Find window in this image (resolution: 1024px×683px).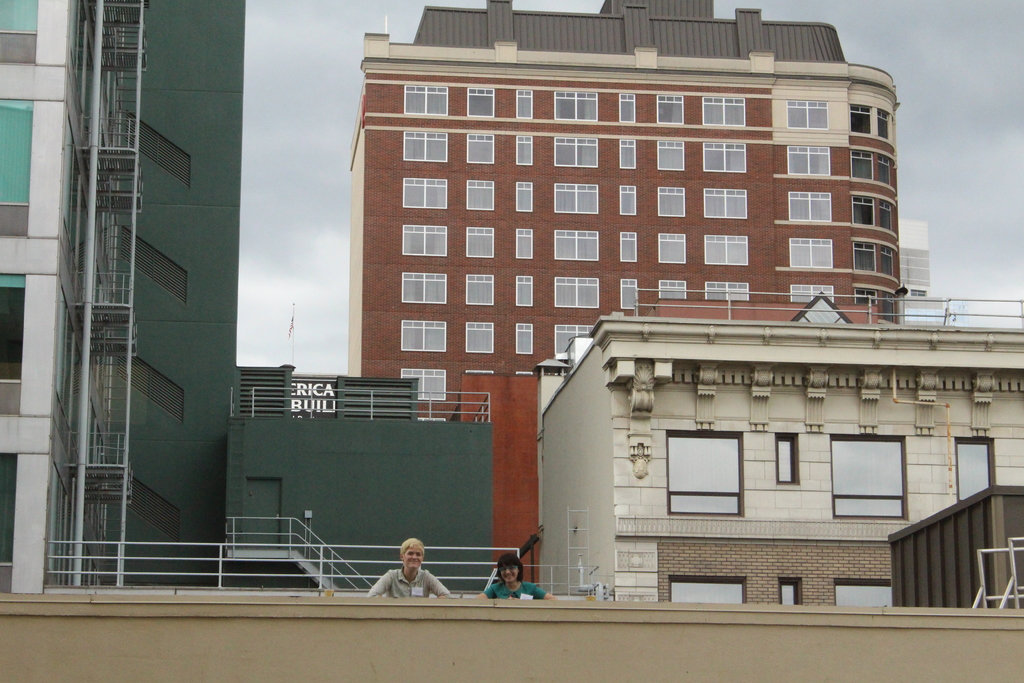
[x1=552, y1=325, x2=594, y2=358].
